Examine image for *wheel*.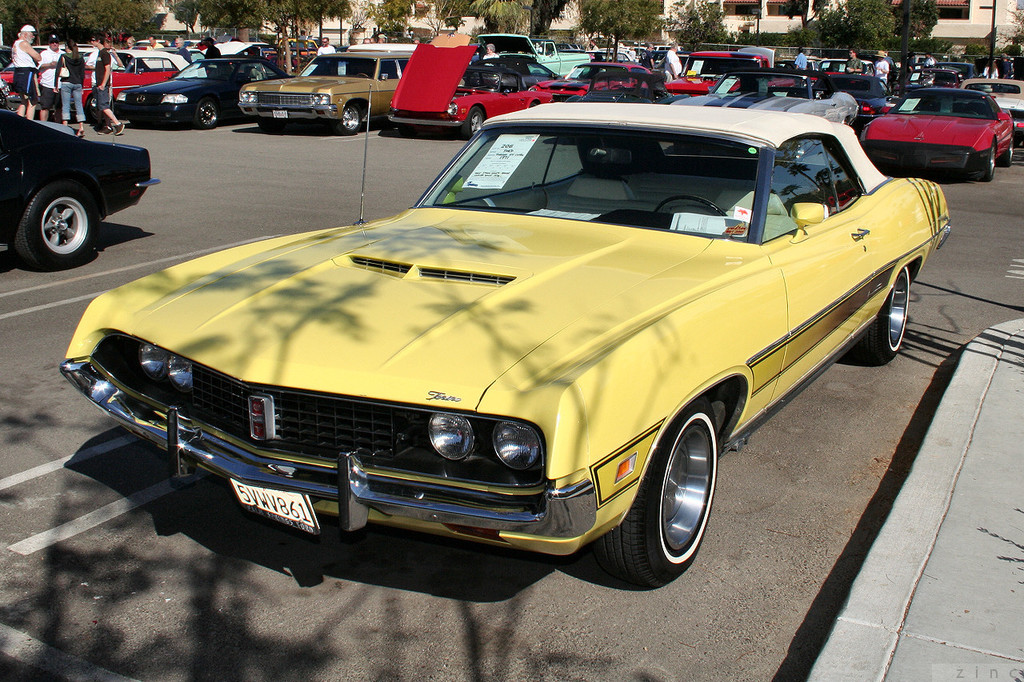
Examination result: 655, 191, 727, 217.
